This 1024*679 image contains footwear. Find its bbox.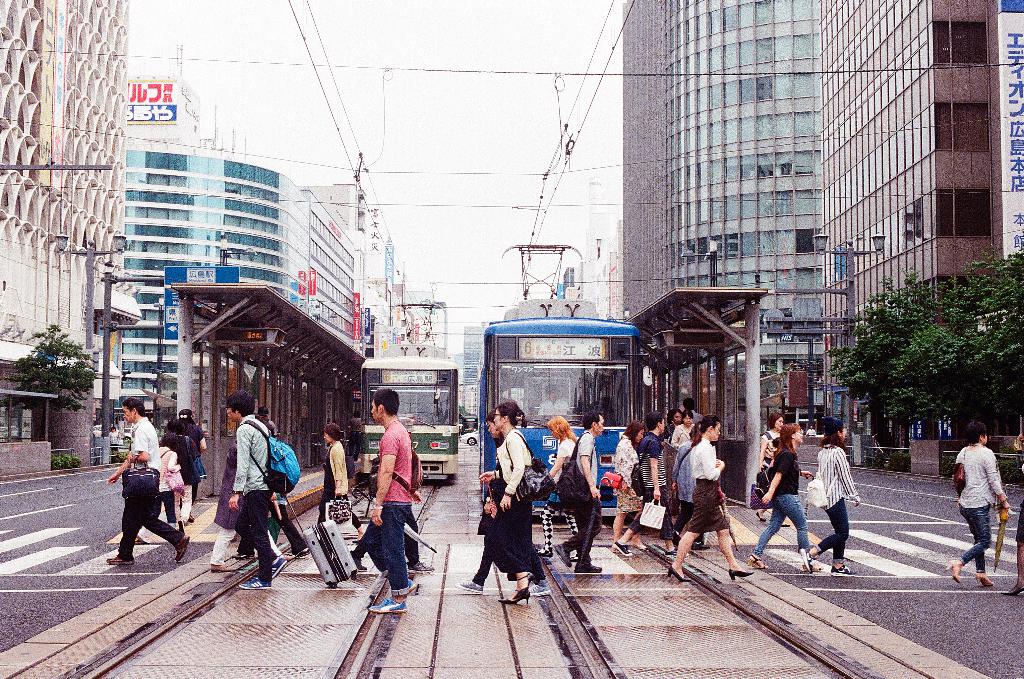
662, 550, 691, 559.
